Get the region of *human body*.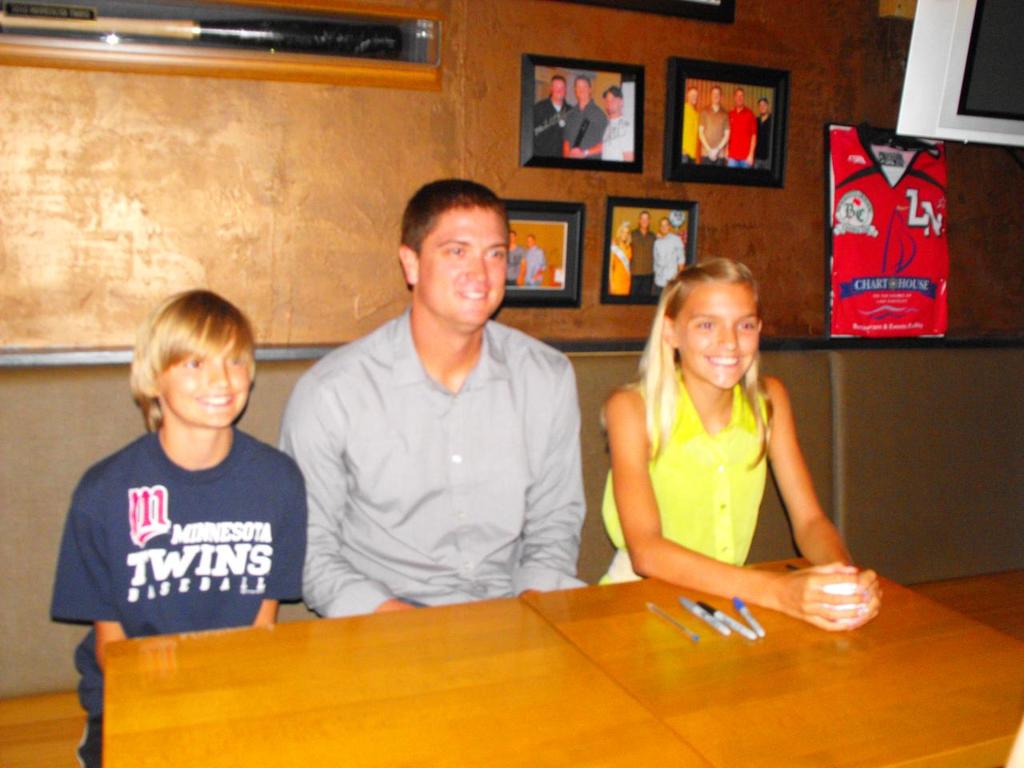
<region>50, 290, 298, 767</region>.
